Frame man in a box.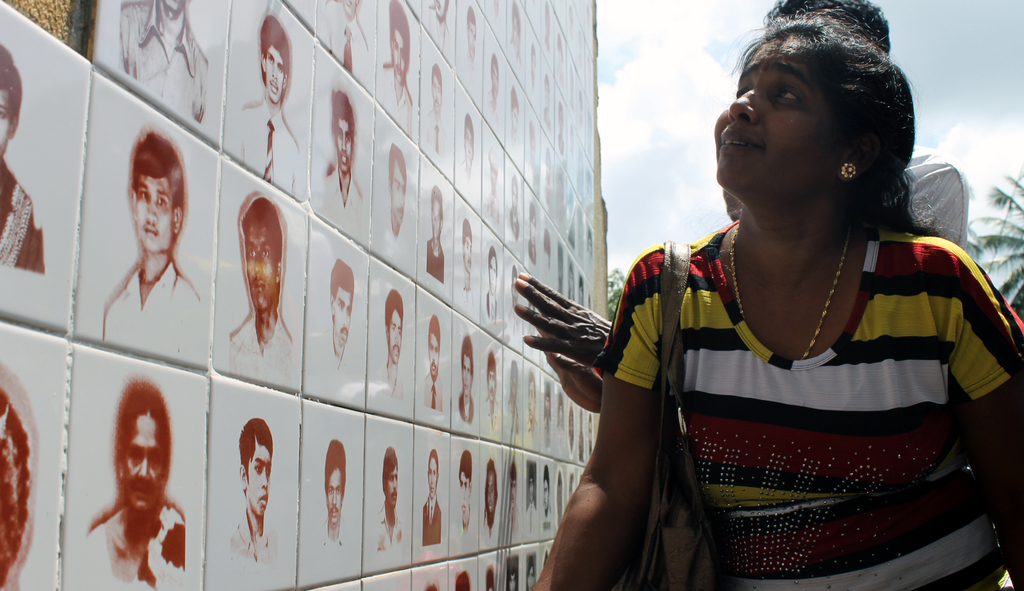
515, 467, 520, 529.
